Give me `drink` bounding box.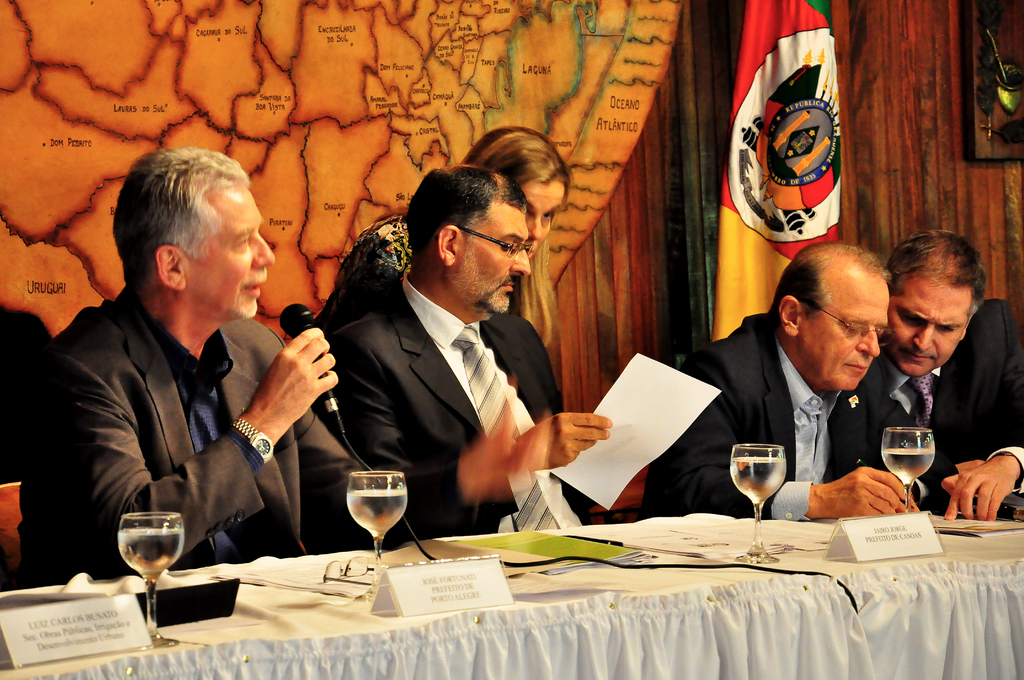
728 460 790 508.
